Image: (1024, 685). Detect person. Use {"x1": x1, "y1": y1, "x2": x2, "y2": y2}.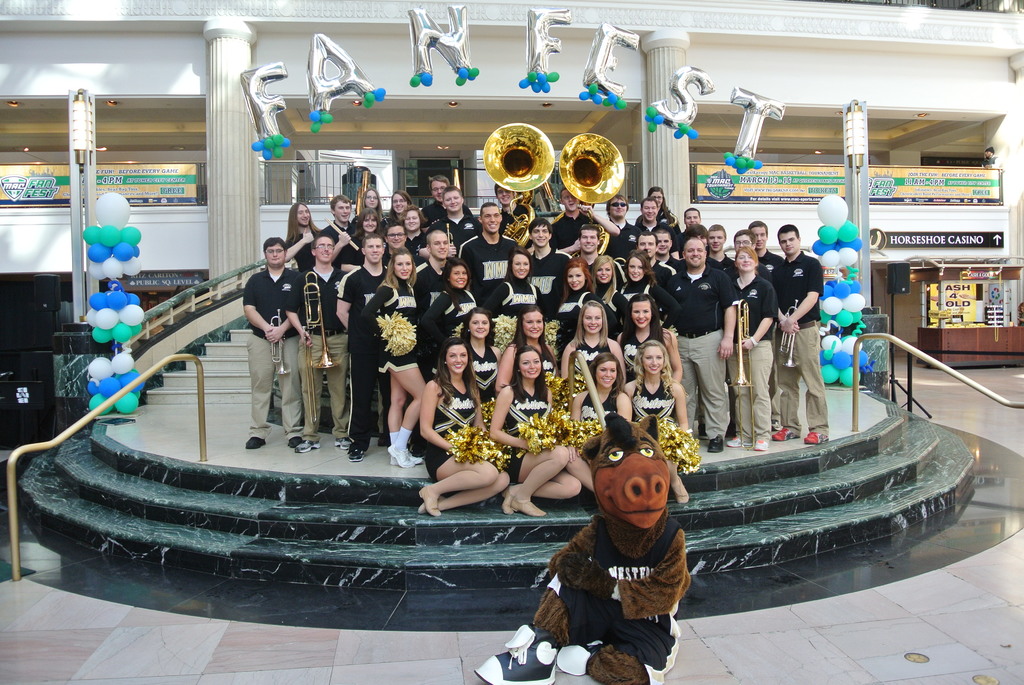
{"x1": 413, "y1": 231, "x2": 449, "y2": 312}.
